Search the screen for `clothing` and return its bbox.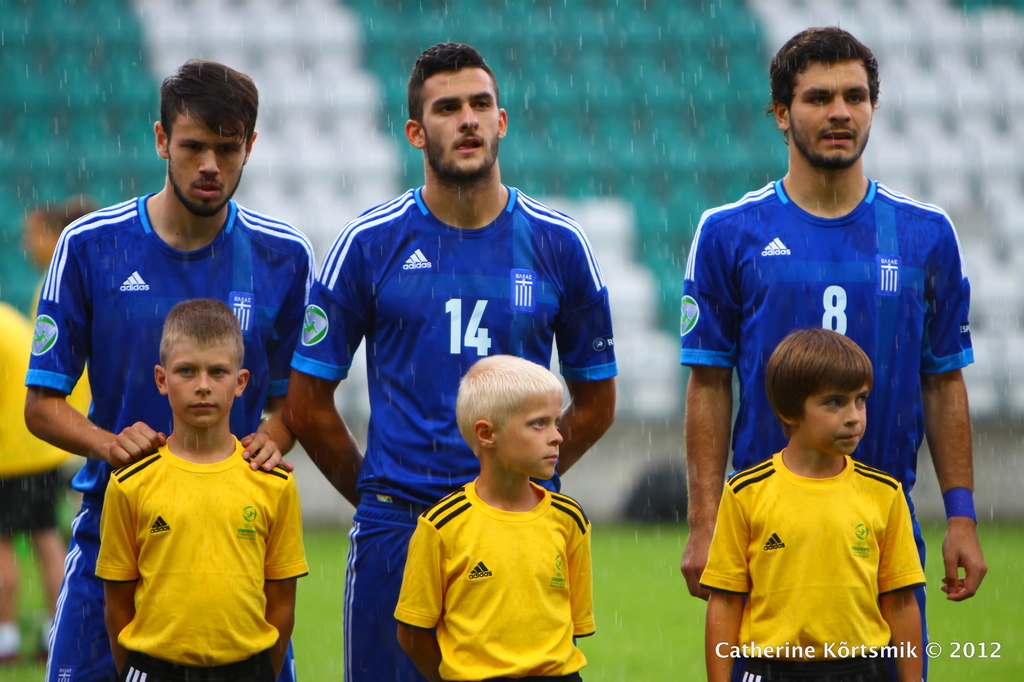
Found: l=682, t=164, r=981, b=674.
